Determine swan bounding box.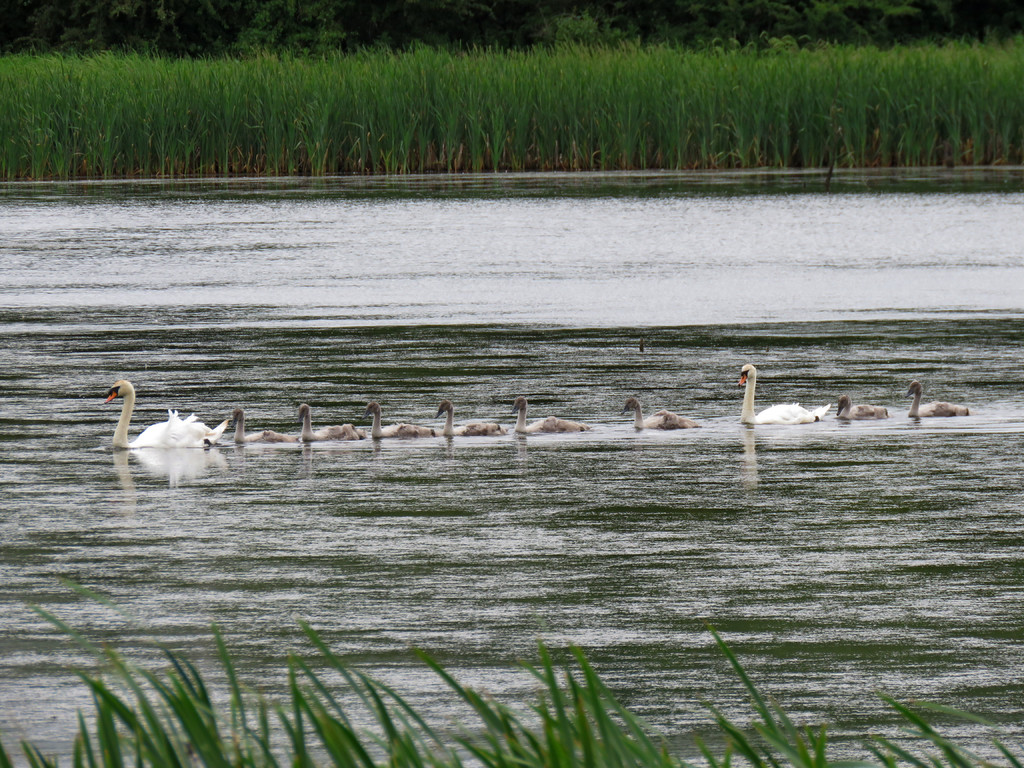
Determined: bbox(900, 378, 968, 424).
